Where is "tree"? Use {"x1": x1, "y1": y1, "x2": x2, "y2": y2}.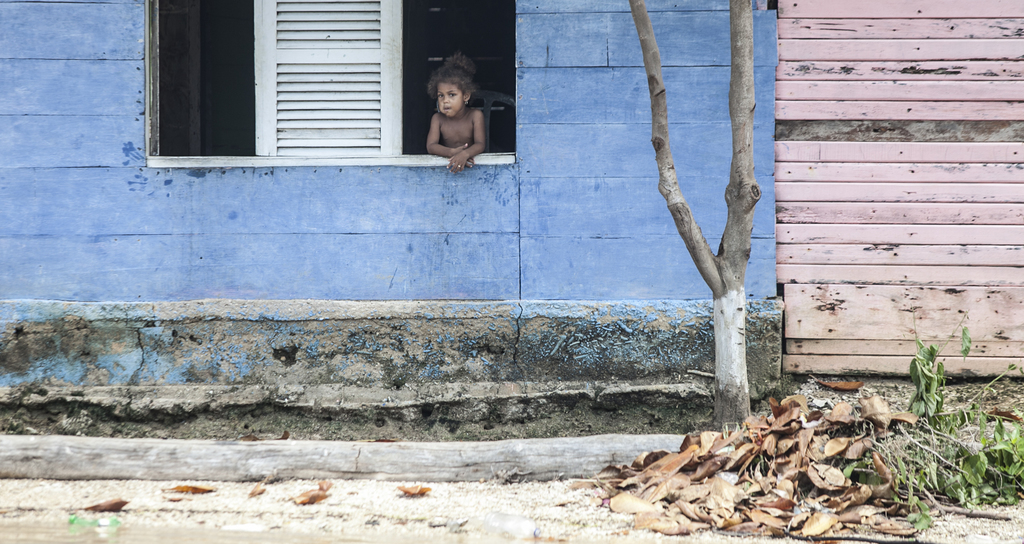
{"x1": 623, "y1": 0, "x2": 763, "y2": 448}.
